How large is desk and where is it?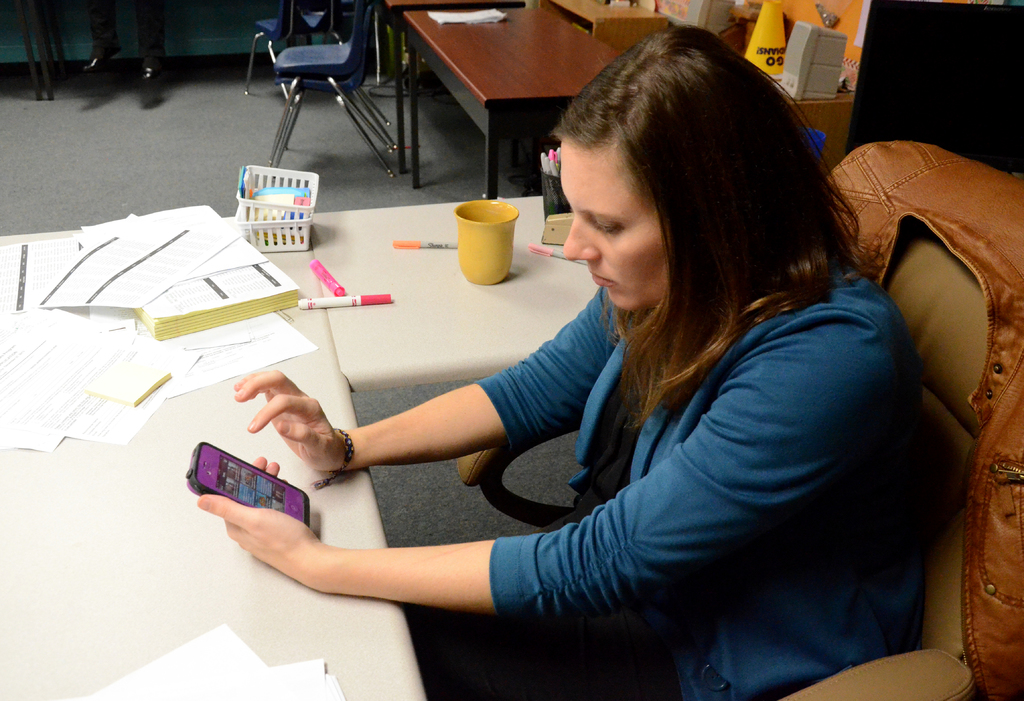
Bounding box: region(4, 213, 583, 698).
